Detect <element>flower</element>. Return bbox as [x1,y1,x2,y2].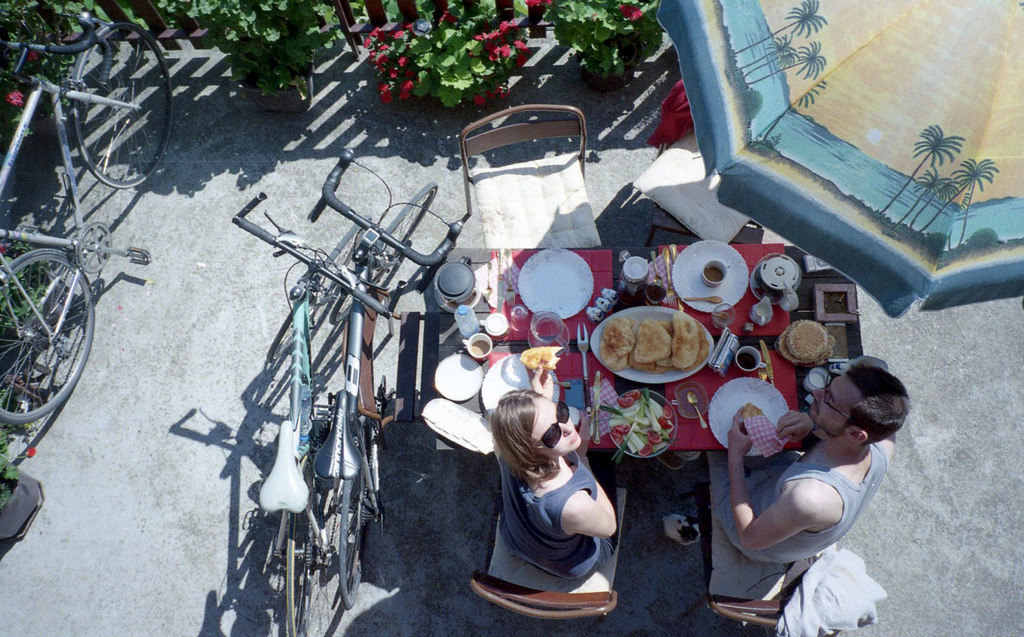
[26,51,40,63].
